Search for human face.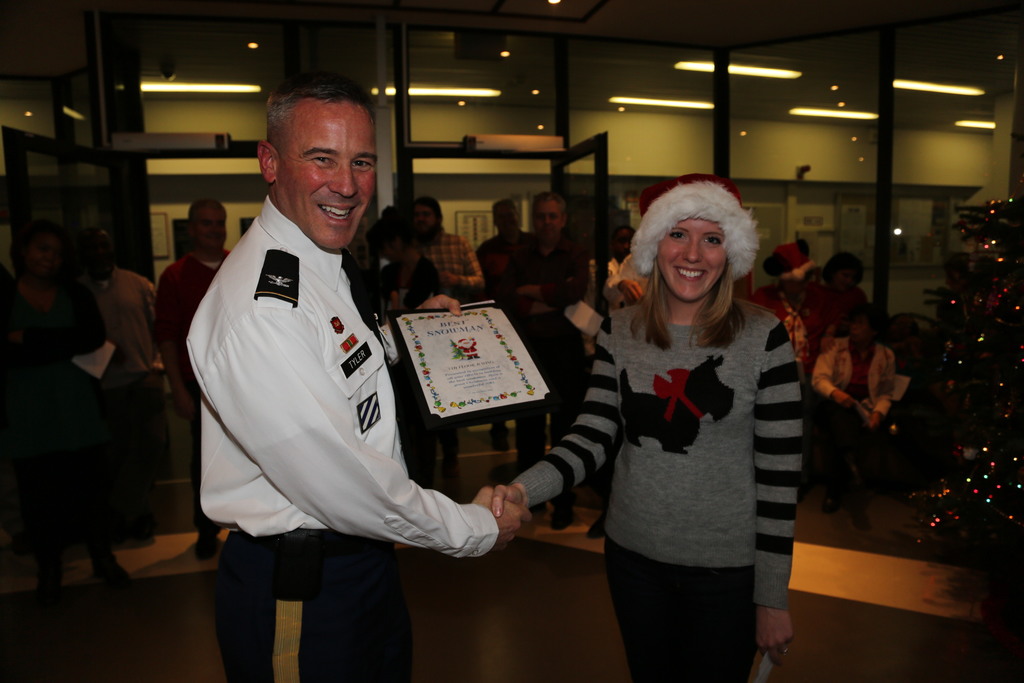
Found at [656,215,724,295].
